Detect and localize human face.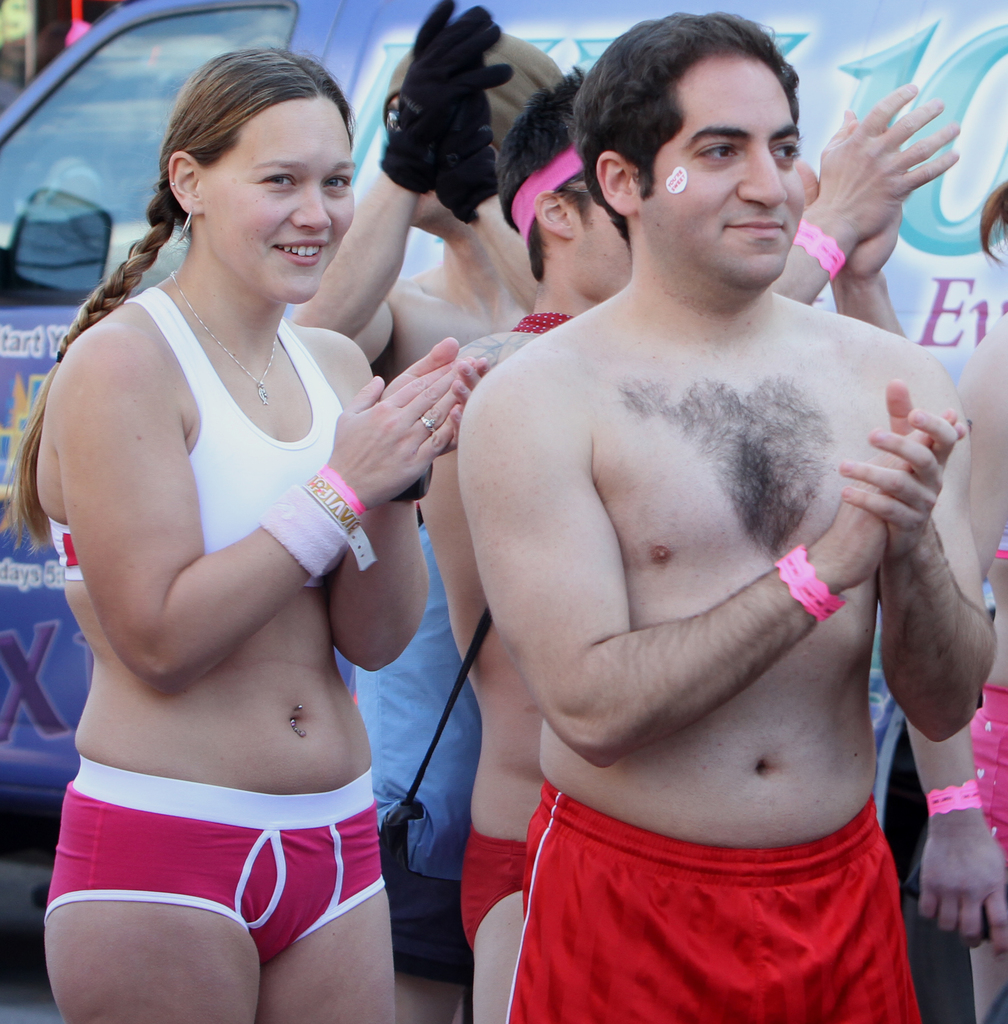
Localized at x1=641 y1=54 x2=805 y2=289.
